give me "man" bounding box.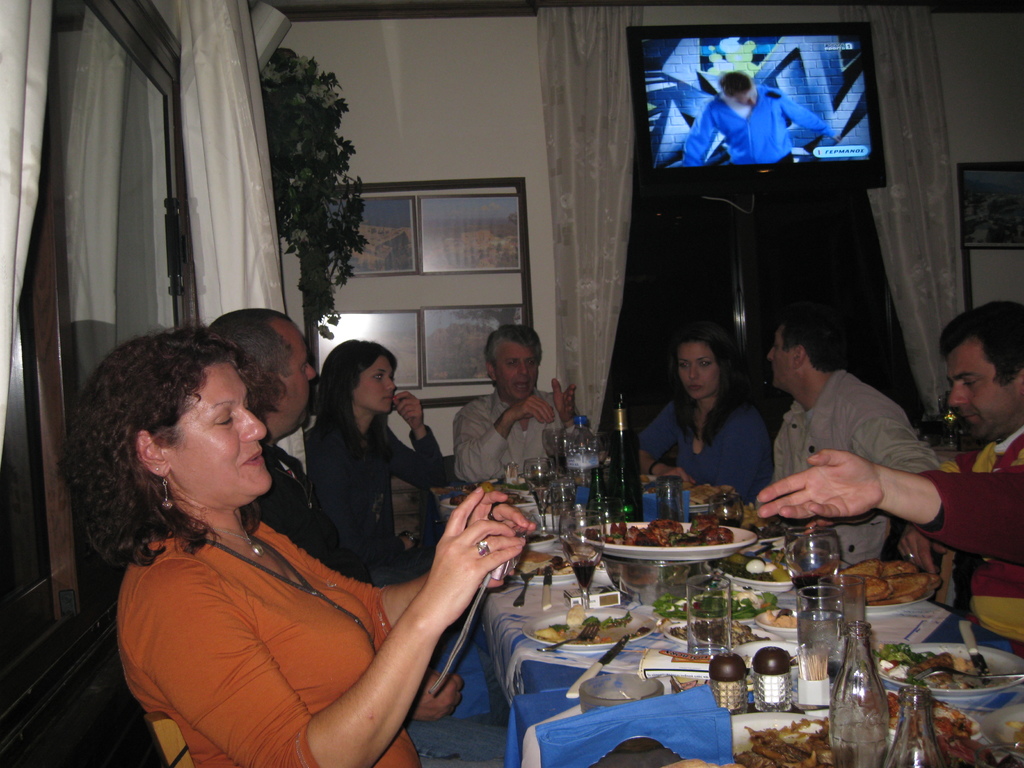
x1=890, y1=296, x2=1023, y2=653.
